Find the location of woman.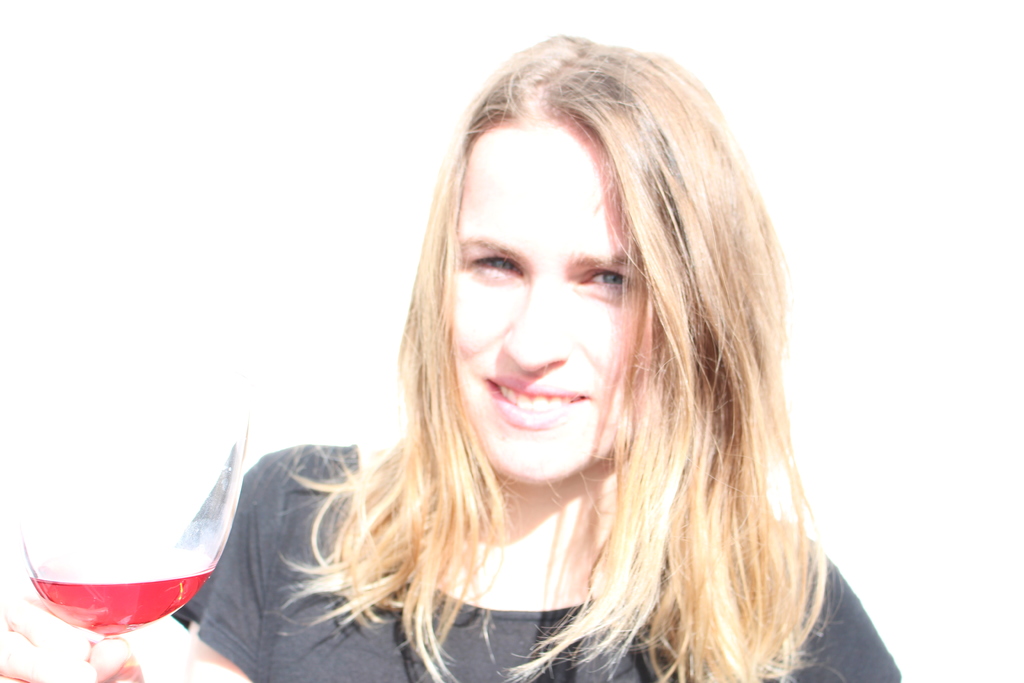
Location: box(157, 42, 863, 661).
